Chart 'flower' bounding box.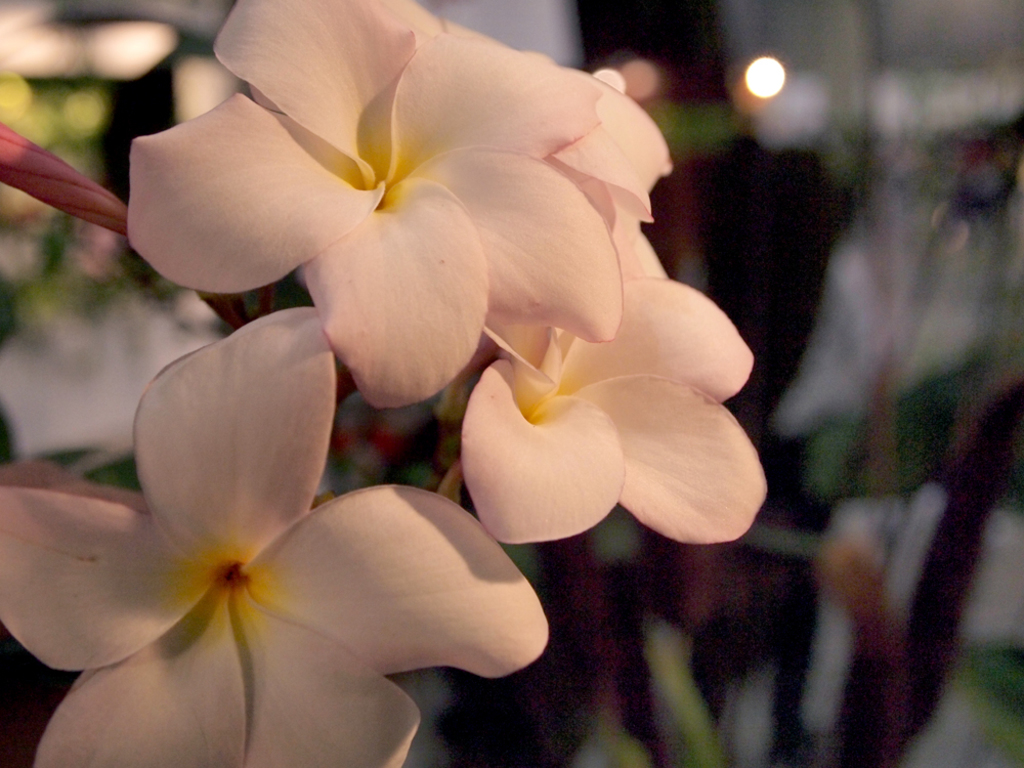
Charted: pyautogui.locateOnScreen(0, 298, 558, 767).
